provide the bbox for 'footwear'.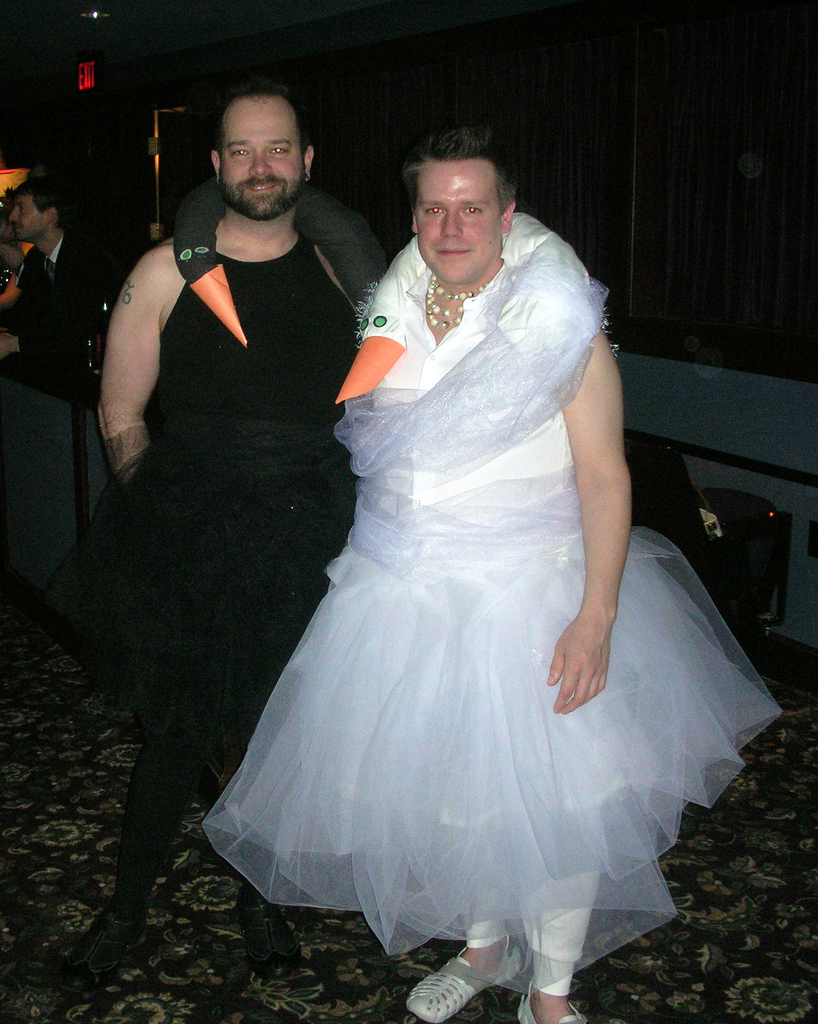
(left=518, top=972, right=585, bottom=1023).
